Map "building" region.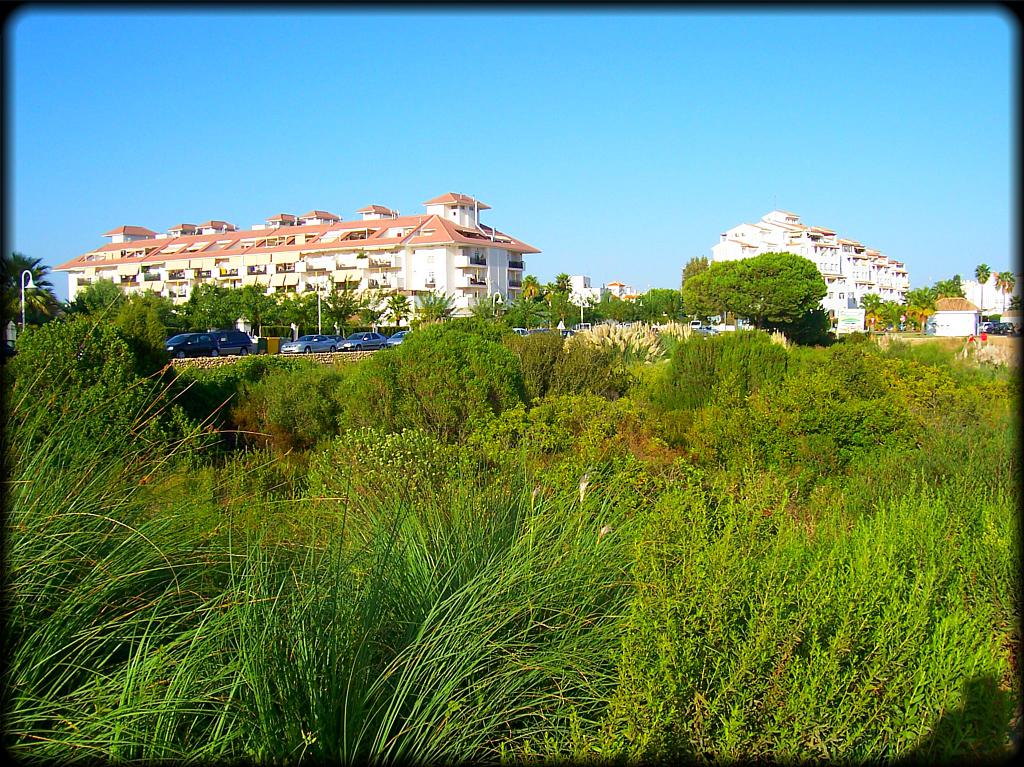
Mapped to rect(929, 297, 982, 337).
